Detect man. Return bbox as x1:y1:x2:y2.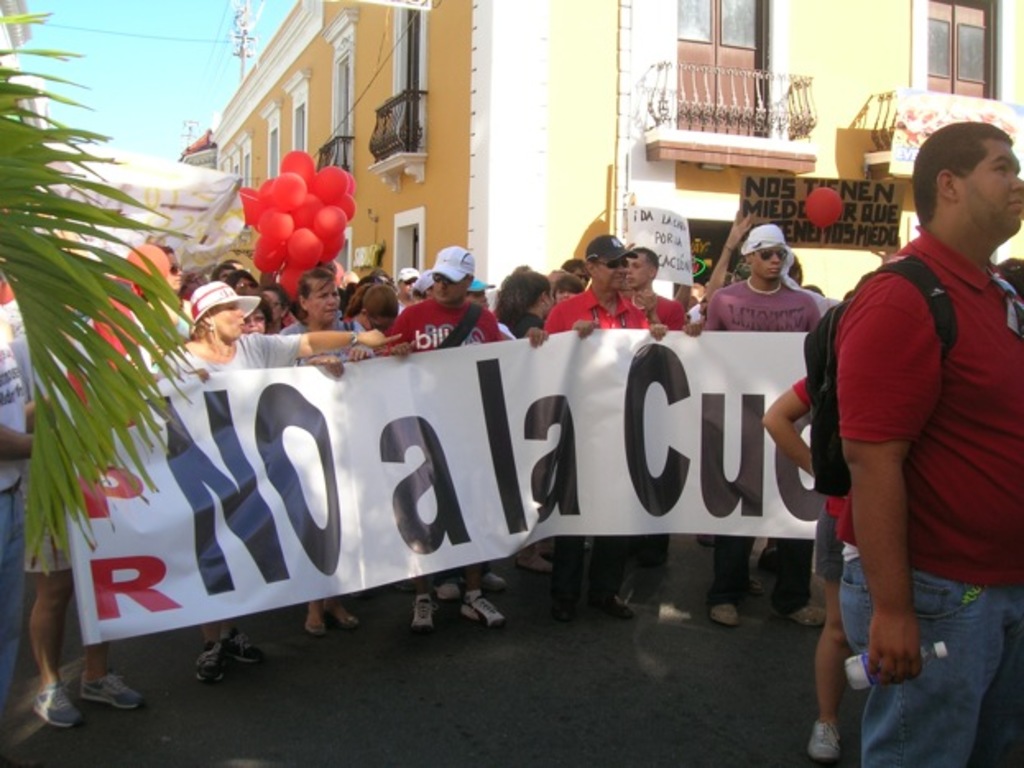
541:235:657:618.
